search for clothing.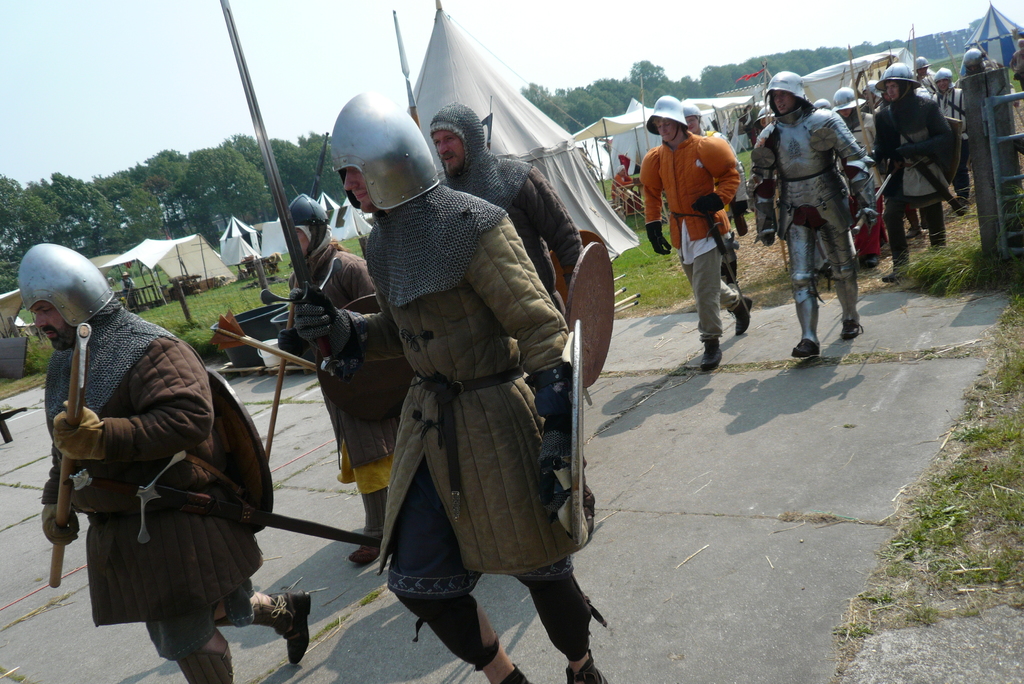
Found at l=287, t=229, r=418, b=502.
